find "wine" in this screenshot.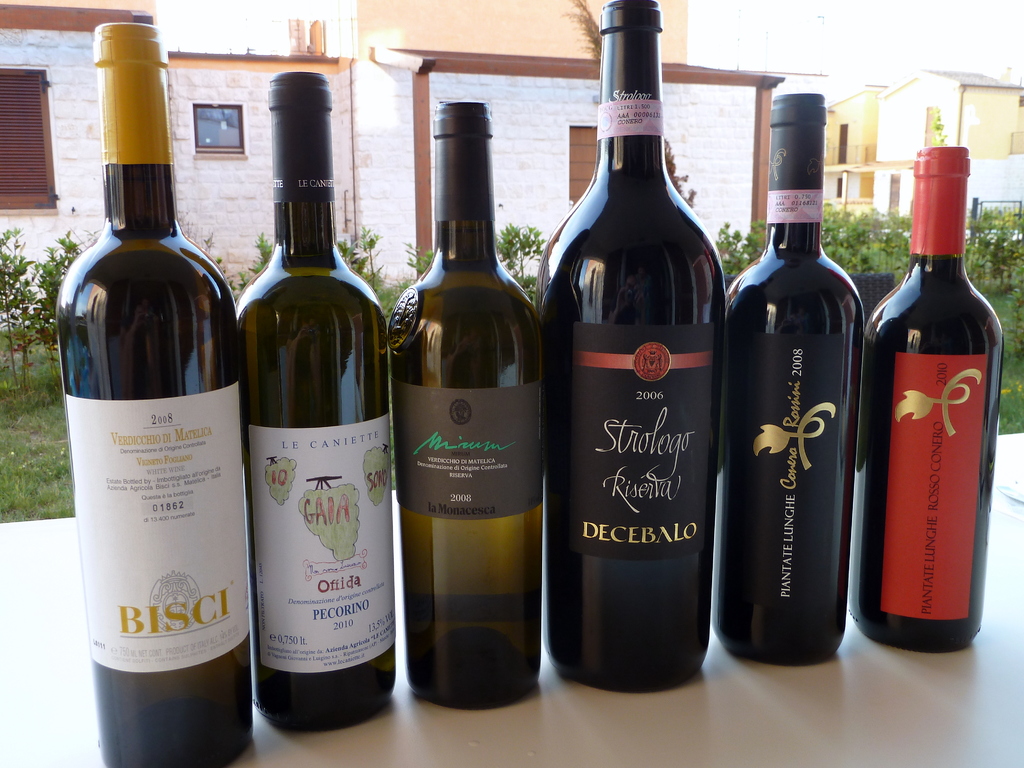
The bounding box for "wine" is crop(233, 69, 398, 732).
